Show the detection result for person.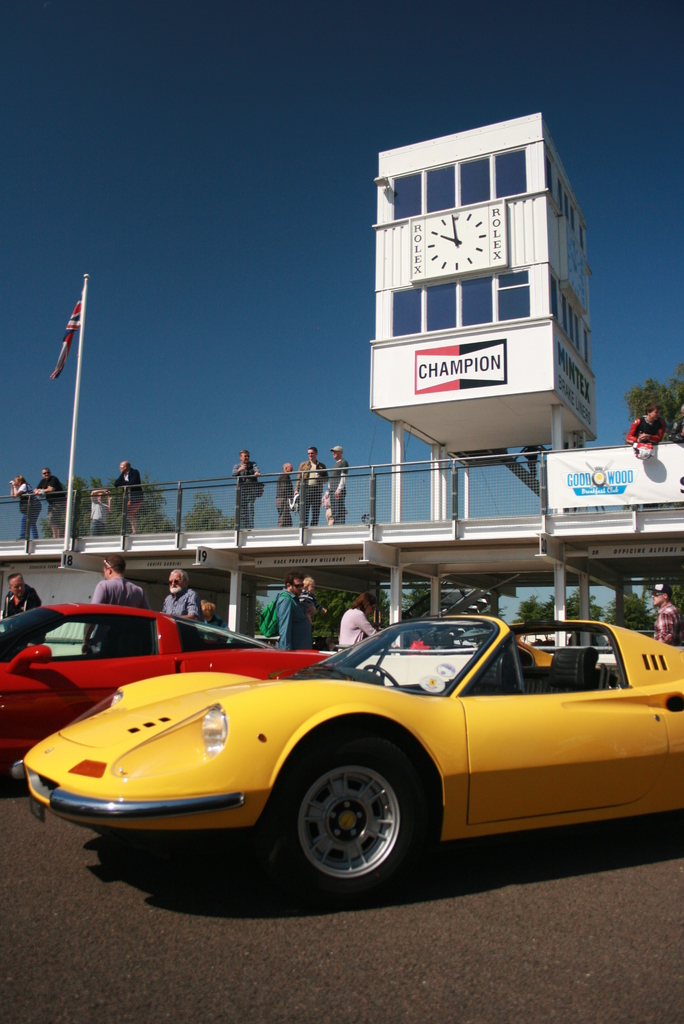
<bbox>113, 461, 144, 532</bbox>.
